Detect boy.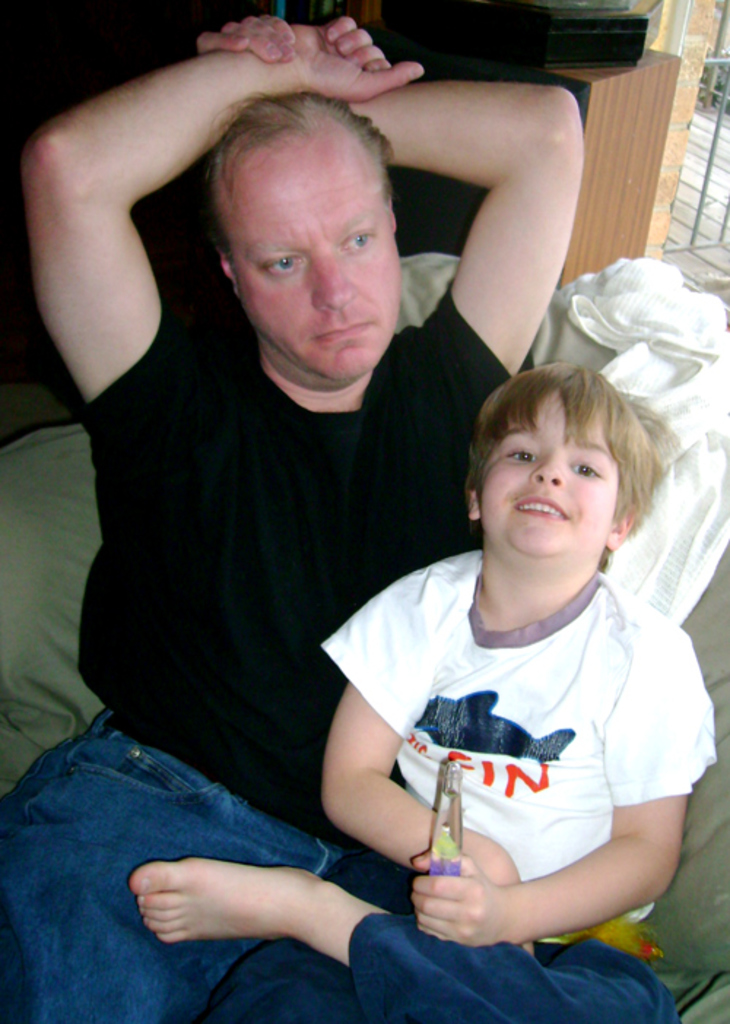
Detected at bbox=[127, 364, 721, 1023].
